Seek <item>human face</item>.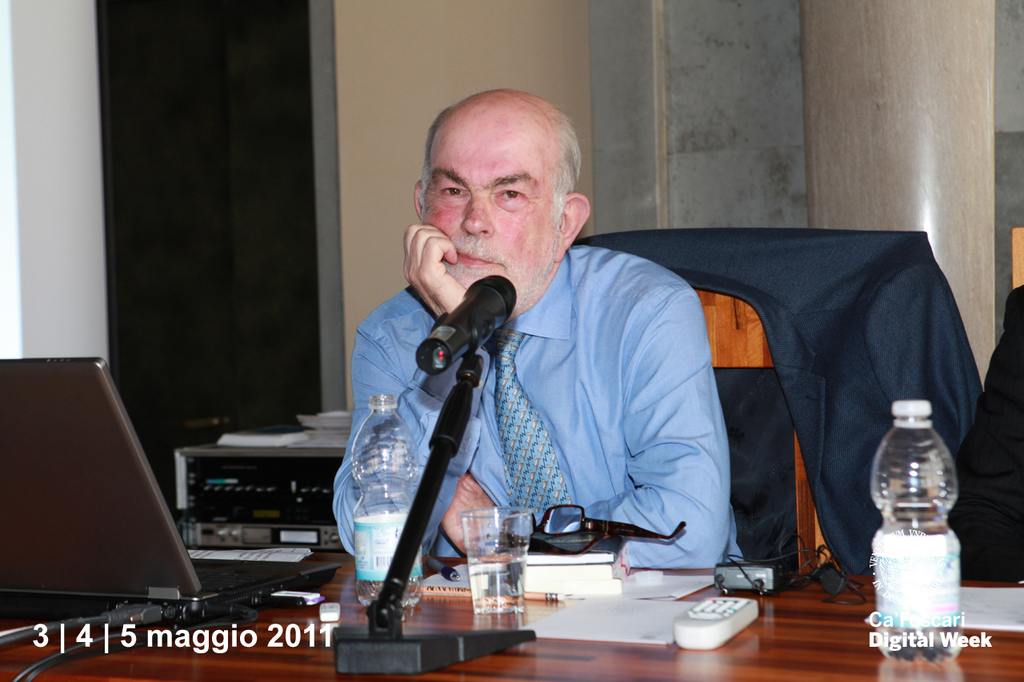
{"left": 423, "top": 134, "right": 558, "bottom": 323}.
